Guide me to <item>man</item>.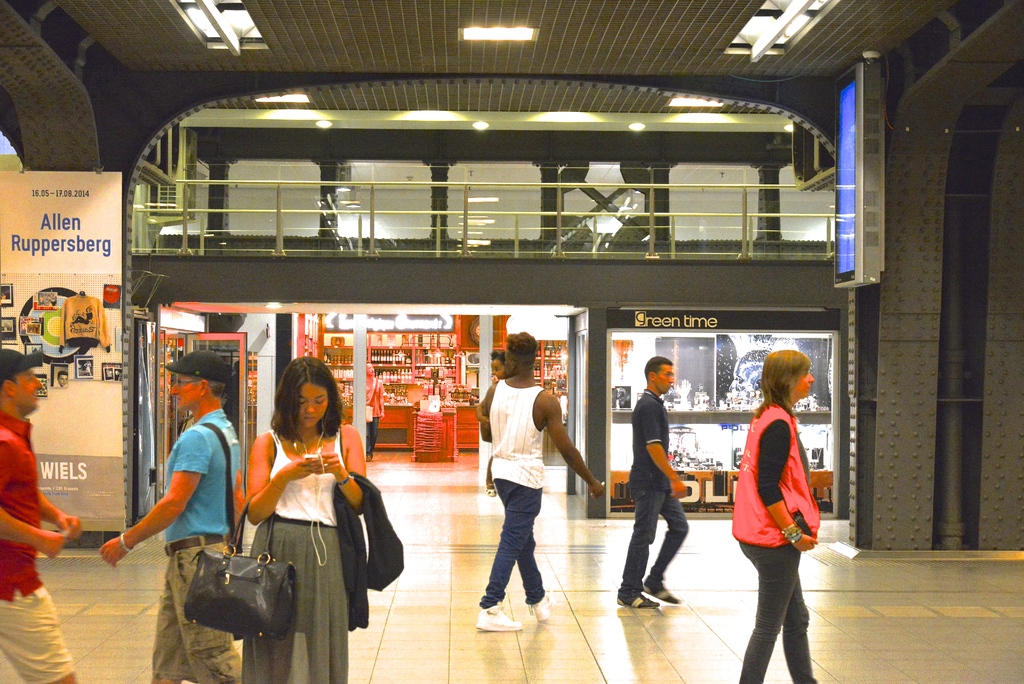
Guidance: (x1=0, y1=348, x2=84, y2=683).
